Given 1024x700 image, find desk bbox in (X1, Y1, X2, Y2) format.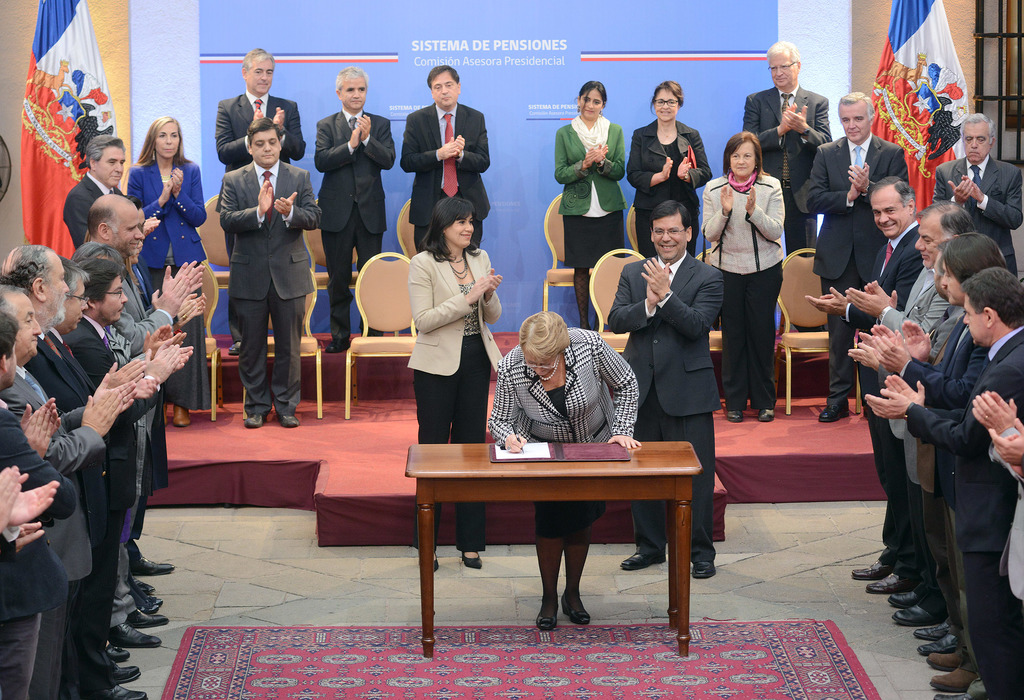
(392, 423, 735, 649).
